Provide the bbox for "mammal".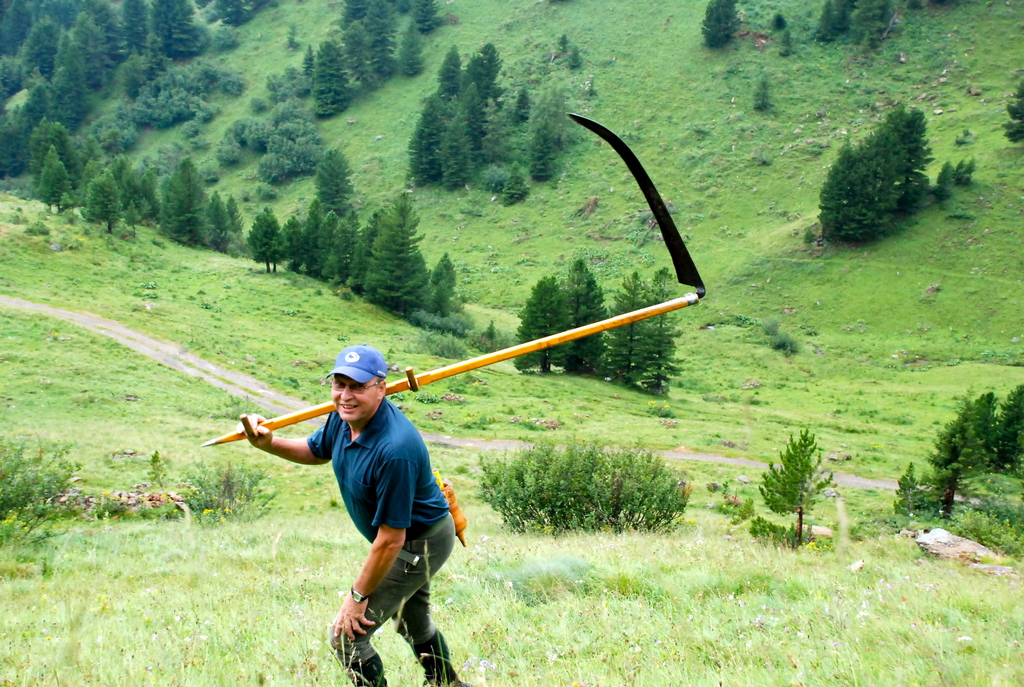
x1=236, y1=344, x2=456, y2=685.
